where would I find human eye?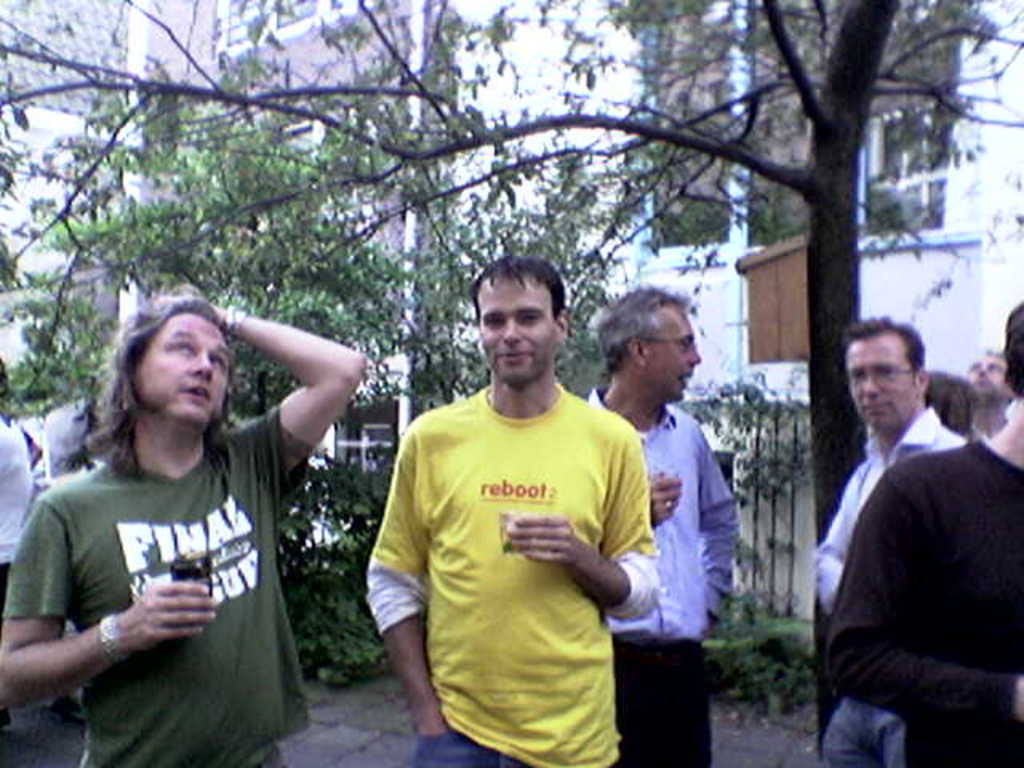
At bbox=[520, 312, 541, 323].
